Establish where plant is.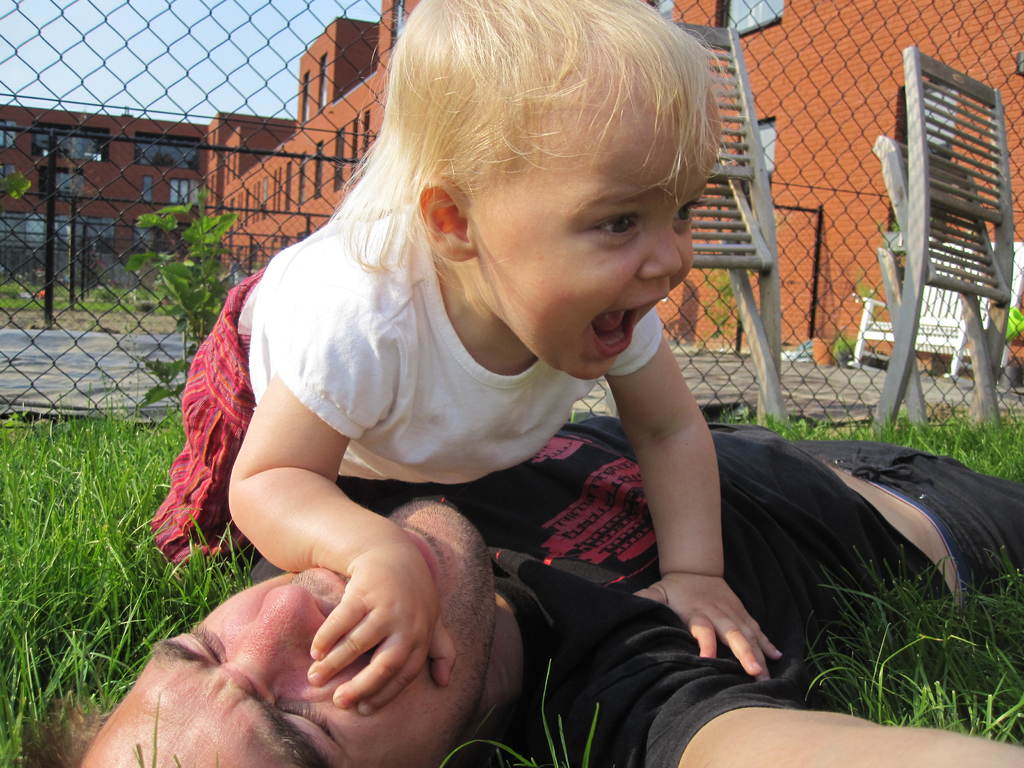
Established at [125,185,234,412].
